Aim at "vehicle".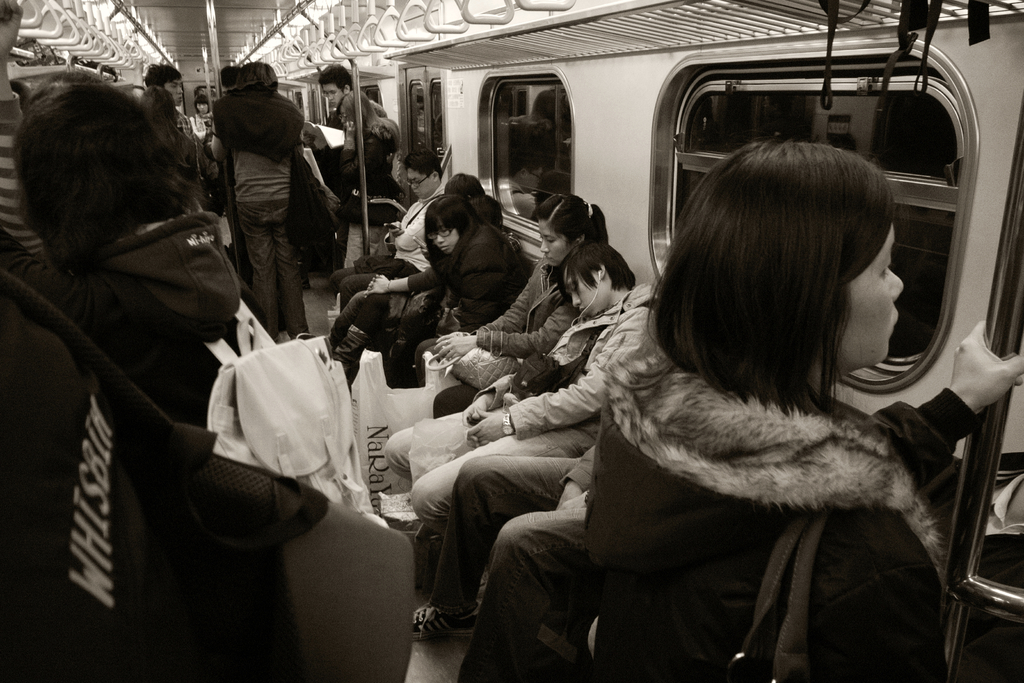
Aimed at 0,0,1023,682.
